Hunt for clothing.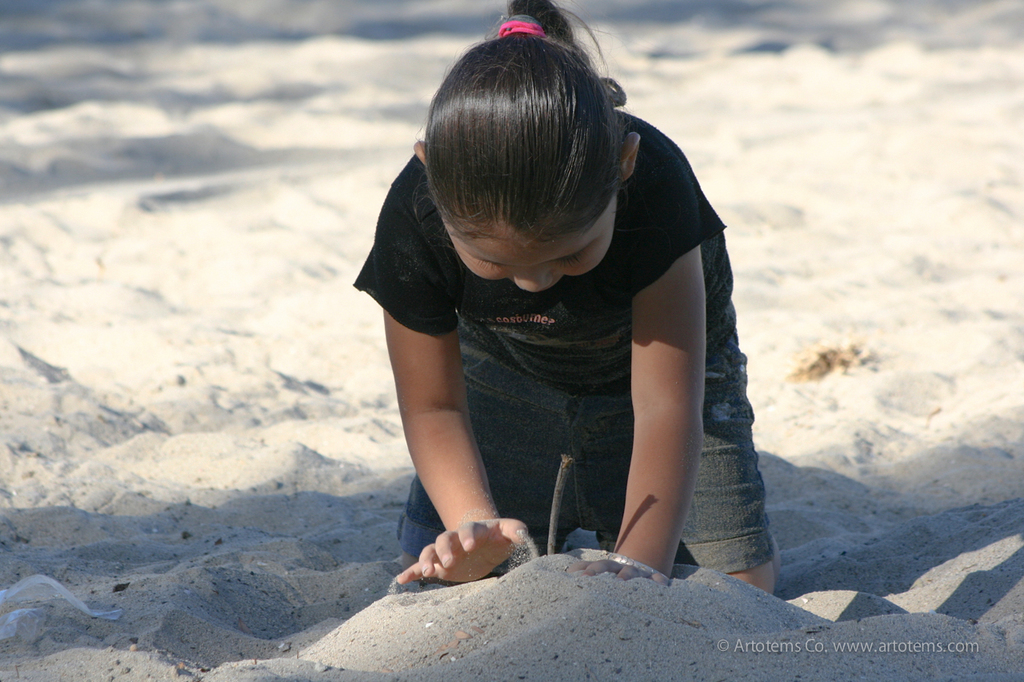
Hunted down at detection(351, 110, 778, 582).
